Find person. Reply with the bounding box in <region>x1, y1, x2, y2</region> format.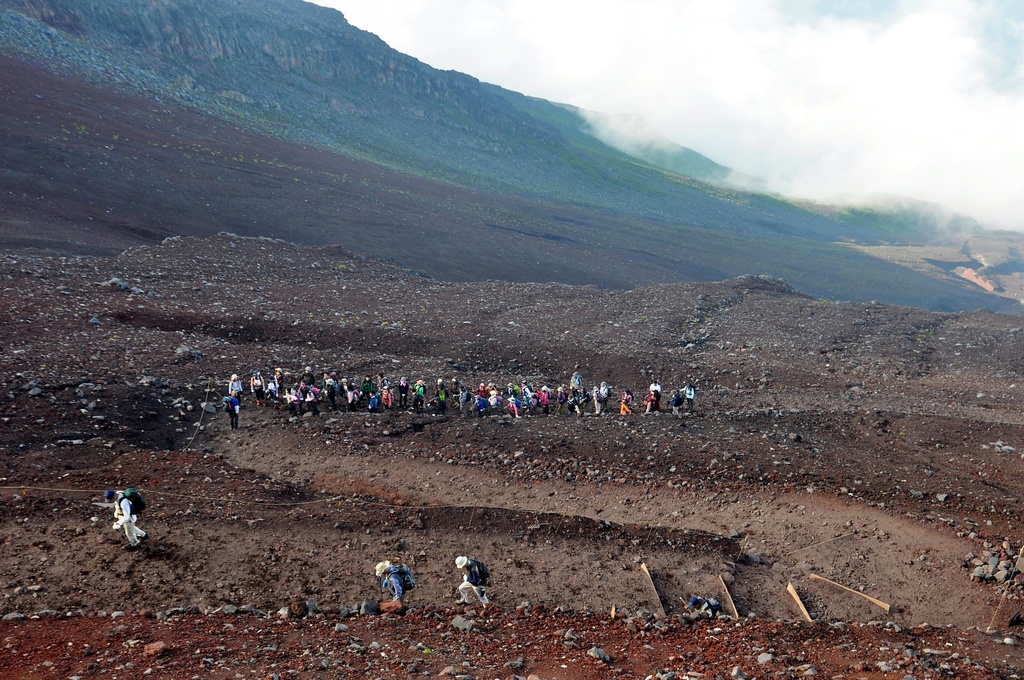
<region>644, 388, 659, 413</region>.
